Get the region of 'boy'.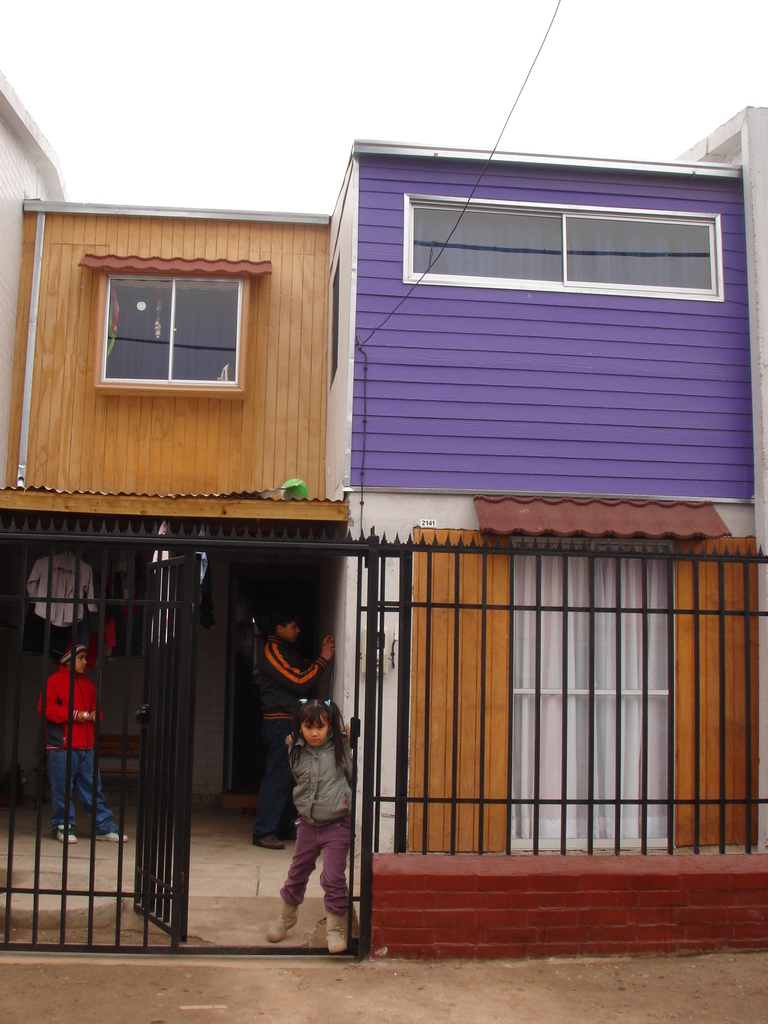
{"left": 35, "top": 640, "right": 128, "bottom": 844}.
